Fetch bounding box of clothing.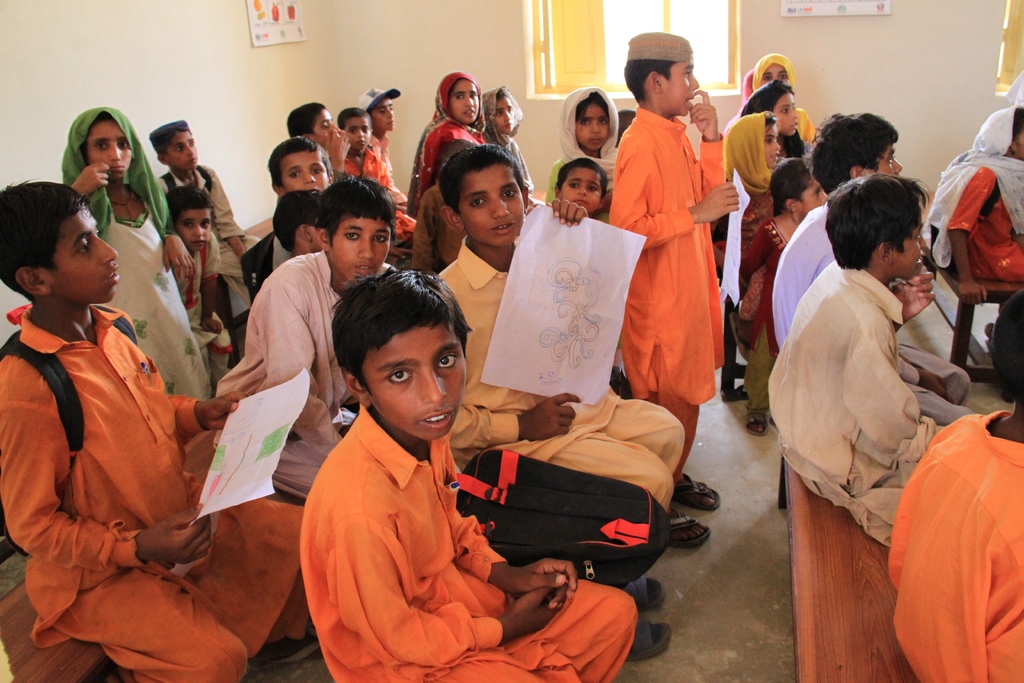
Bbox: locate(91, 174, 220, 391).
